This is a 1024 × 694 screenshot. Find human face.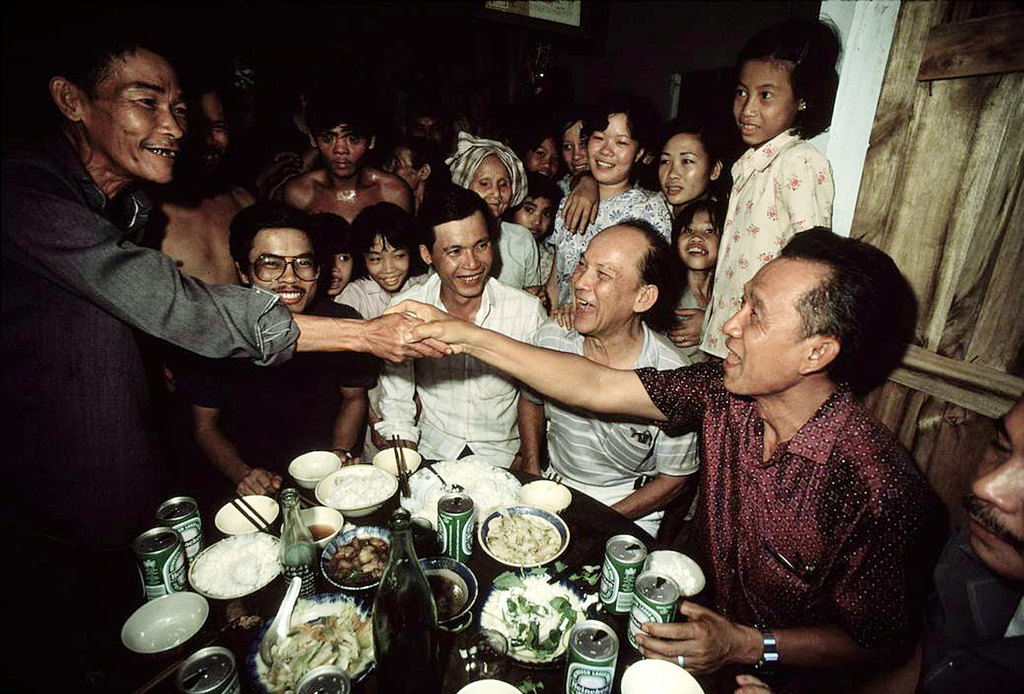
Bounding box: 320/256/355/297.
